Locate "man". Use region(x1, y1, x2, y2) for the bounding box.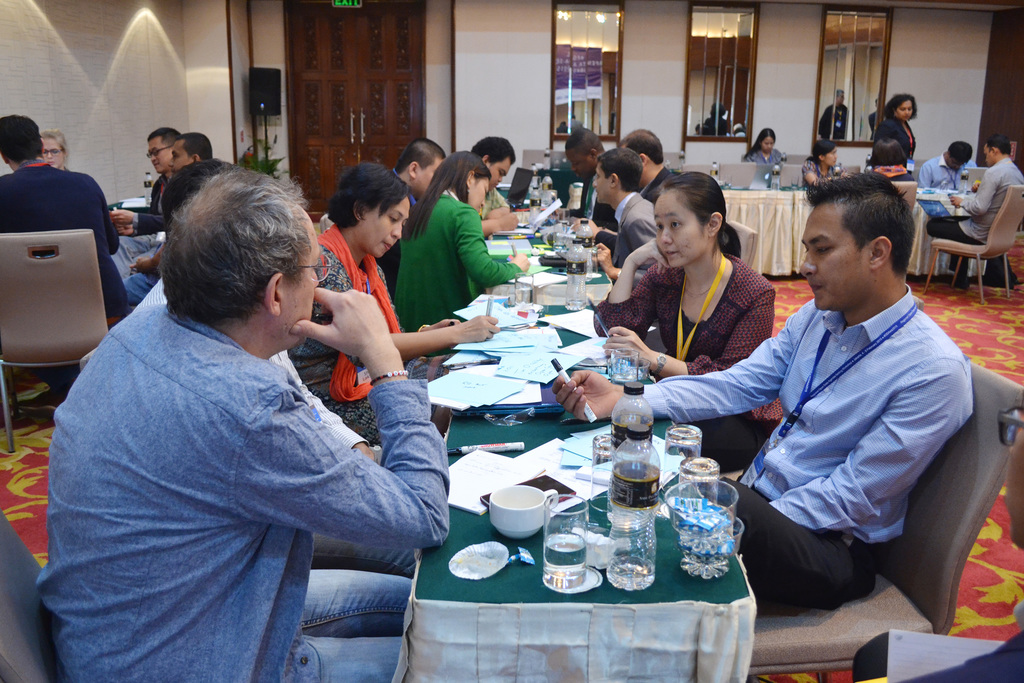
region(922, 135, 1023, 290).
